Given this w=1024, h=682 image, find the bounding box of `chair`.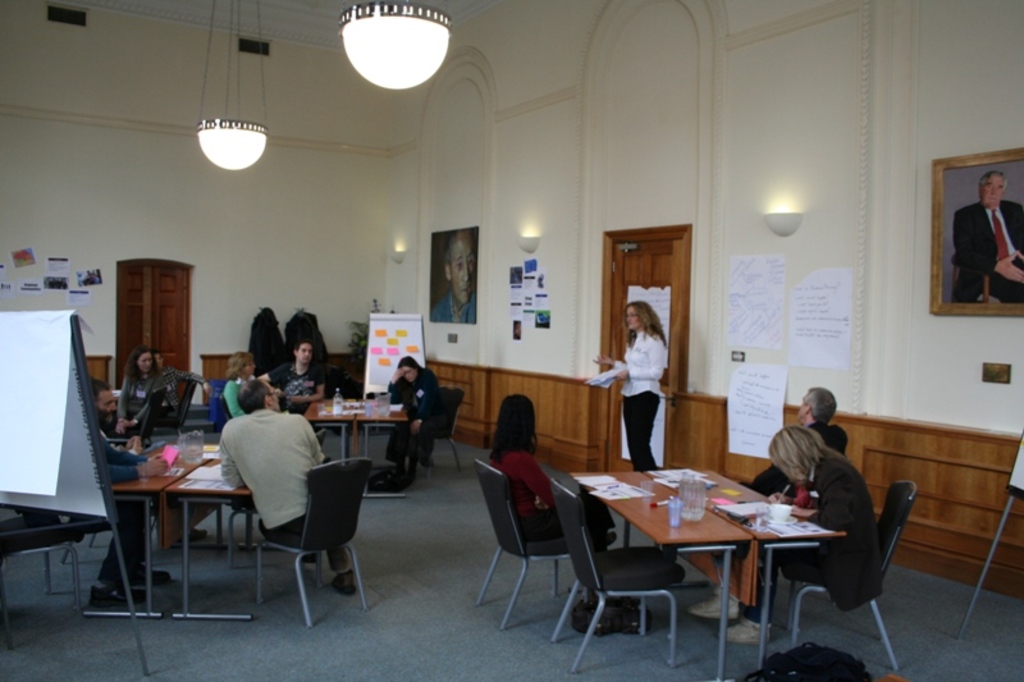
411,384,463,475.
